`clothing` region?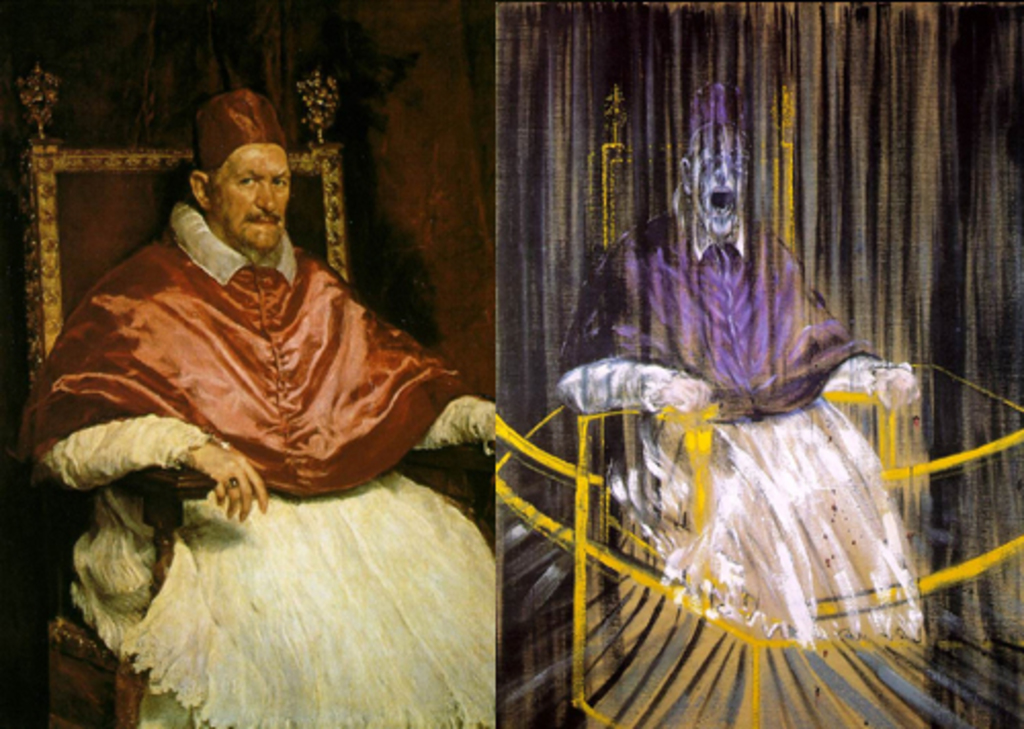
18 201 508 727
